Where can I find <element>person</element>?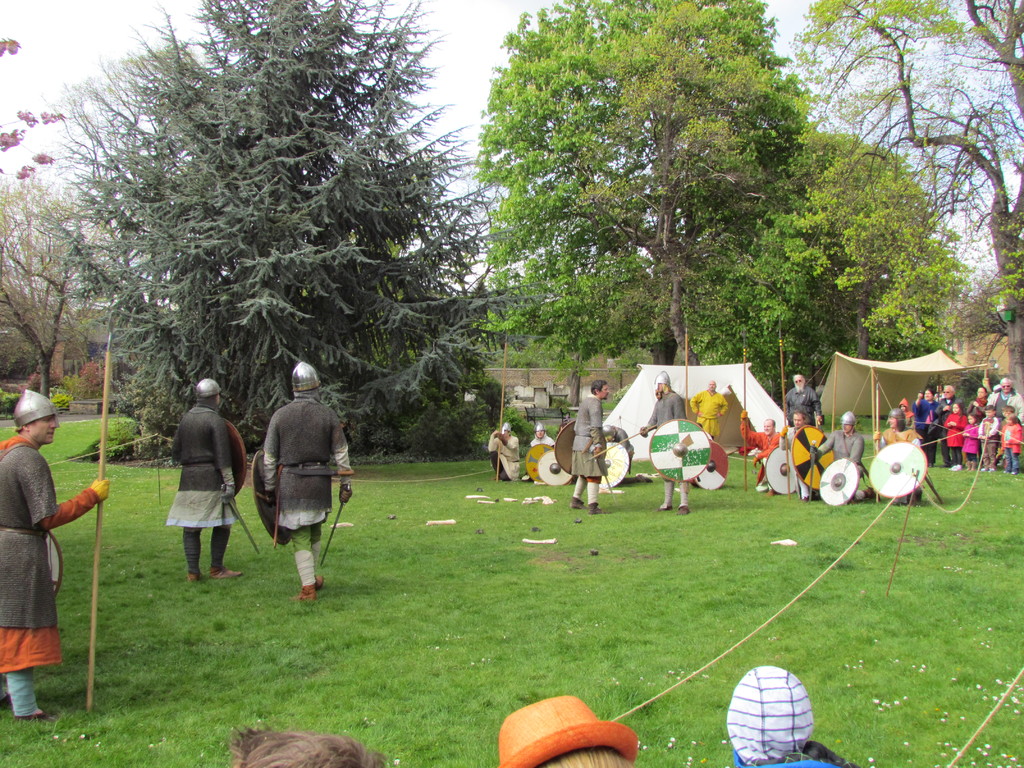
You can find it at left=727, top=671, right=855, bottom=767.
